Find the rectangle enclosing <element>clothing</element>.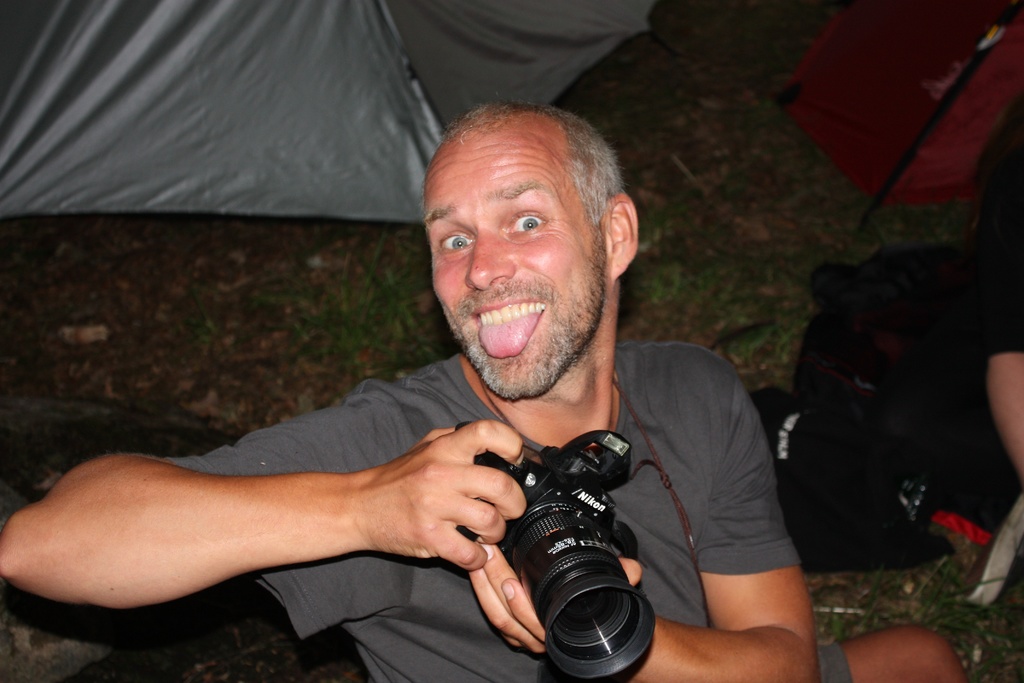
locate(270, 317, 801, 632).
